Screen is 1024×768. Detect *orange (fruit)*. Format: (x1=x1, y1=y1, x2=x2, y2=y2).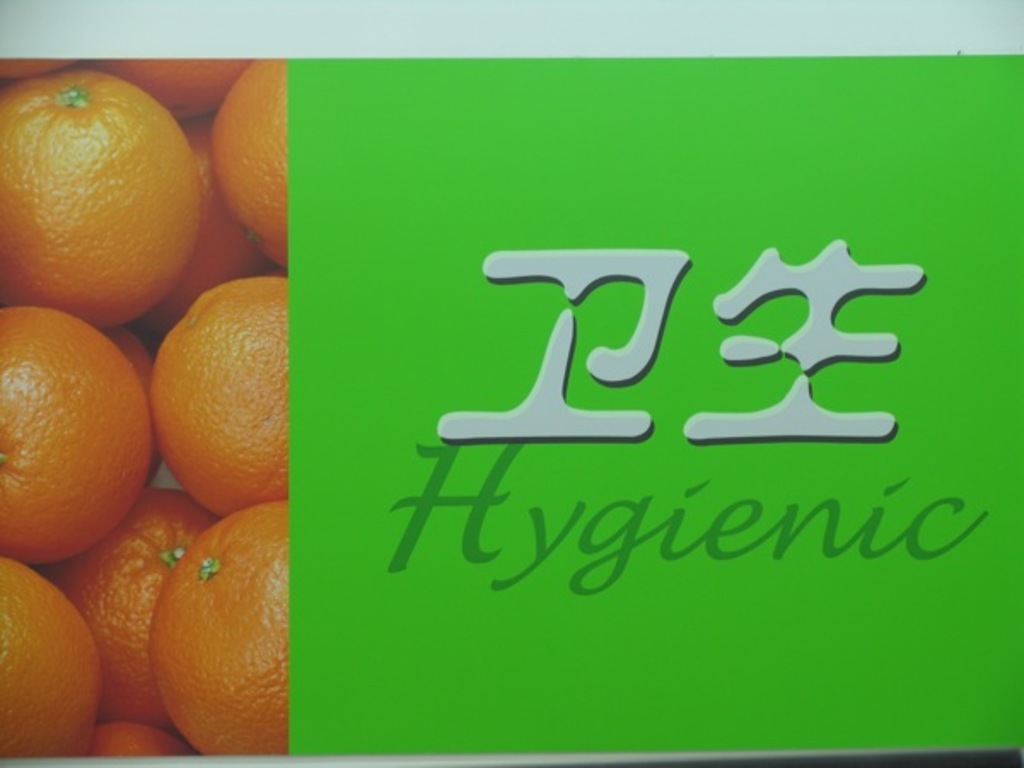
(x1=0, y1=299, x2=147, y2=563).
